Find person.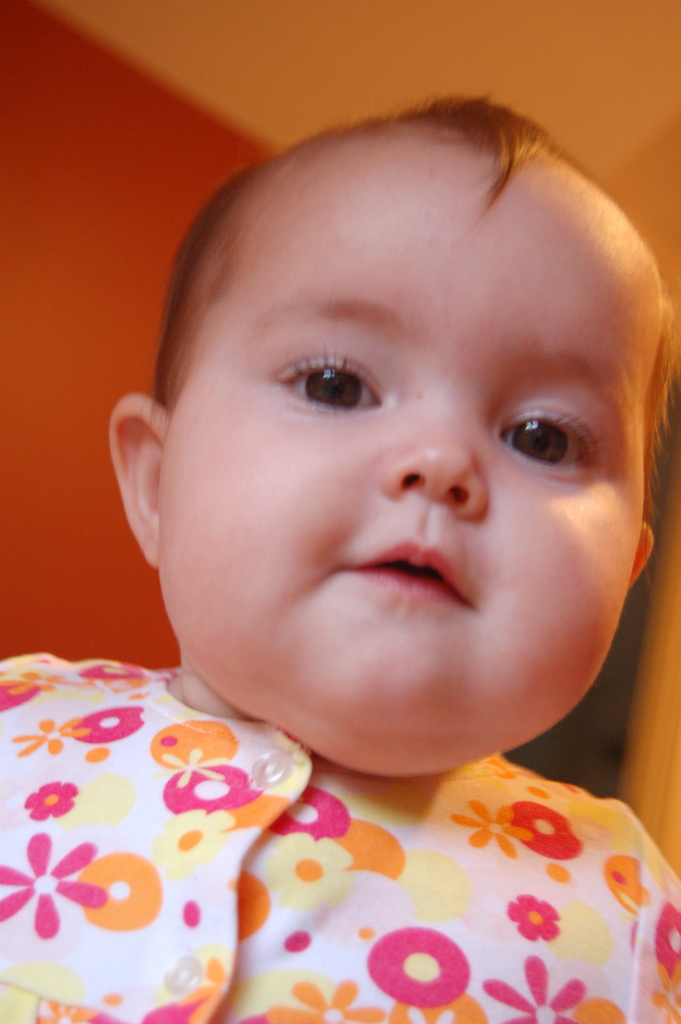
(left=64, top=49, right=680, bottom=957).
